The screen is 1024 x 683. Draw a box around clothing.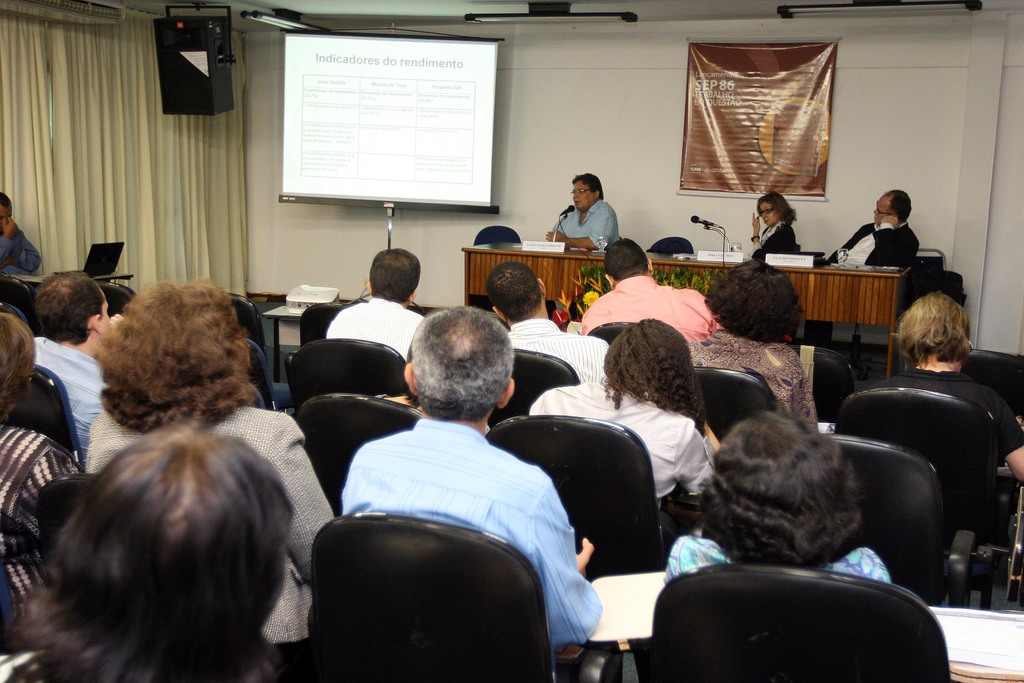
detection(688, 325, 838, 450).
